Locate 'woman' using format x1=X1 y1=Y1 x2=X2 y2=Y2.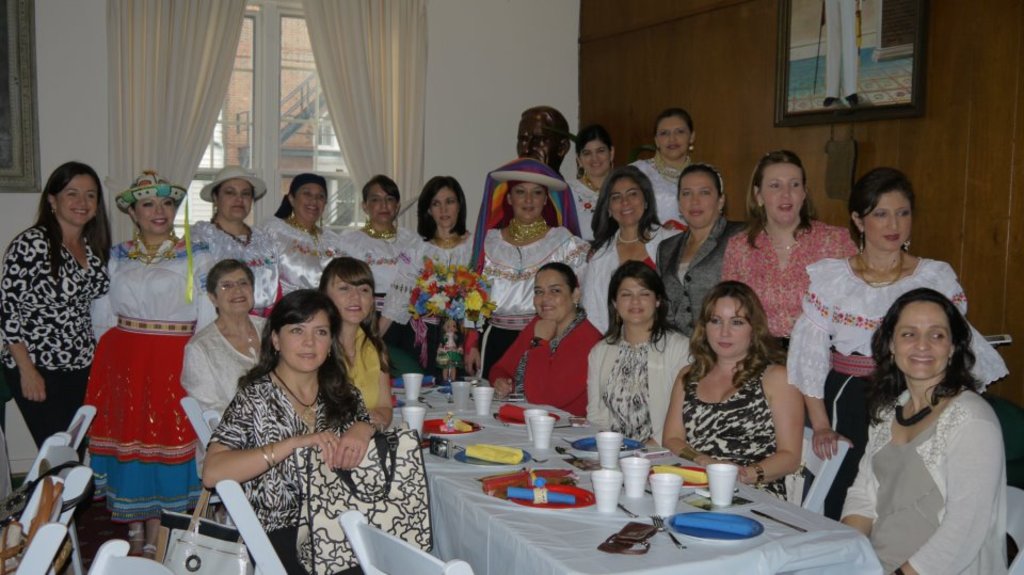
x1=658 y1=284 x2=807 y2=496.
